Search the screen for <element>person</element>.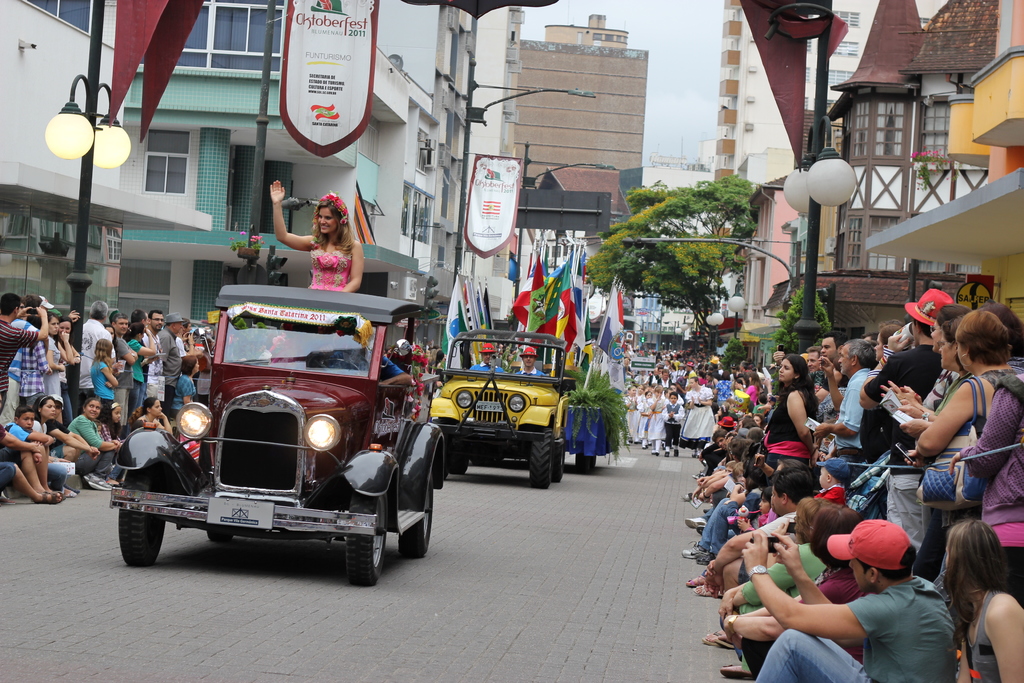
Found at select_region(464, 343, 506, 380).
